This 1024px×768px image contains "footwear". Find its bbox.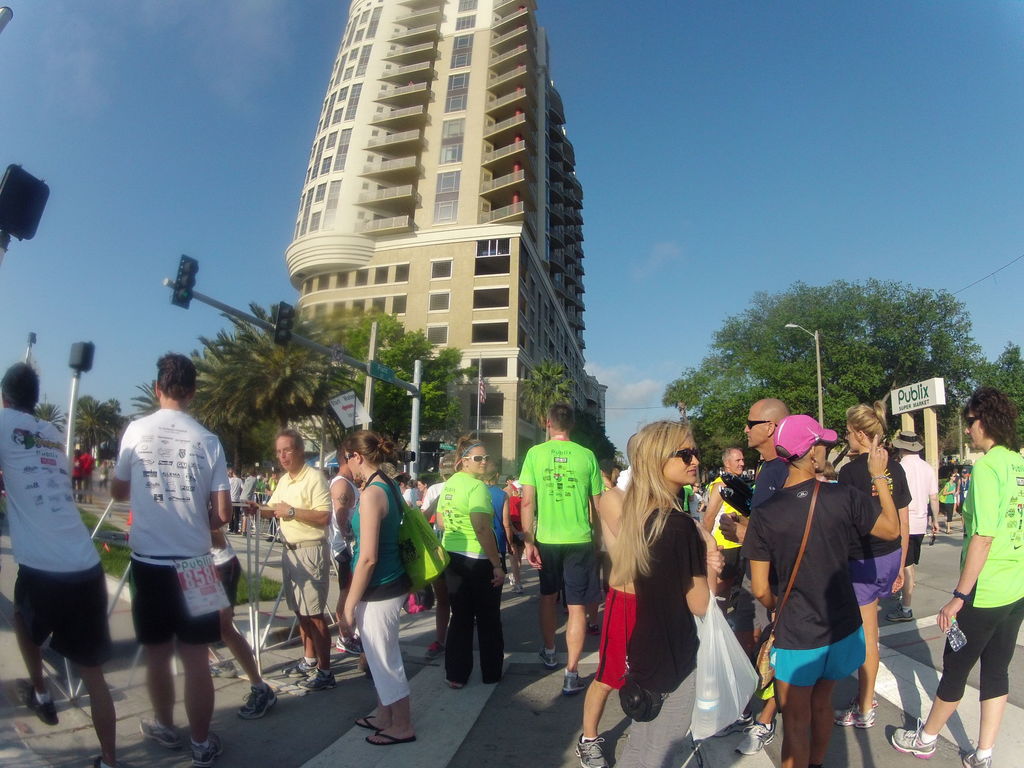
(573, 733, 612, 766).
